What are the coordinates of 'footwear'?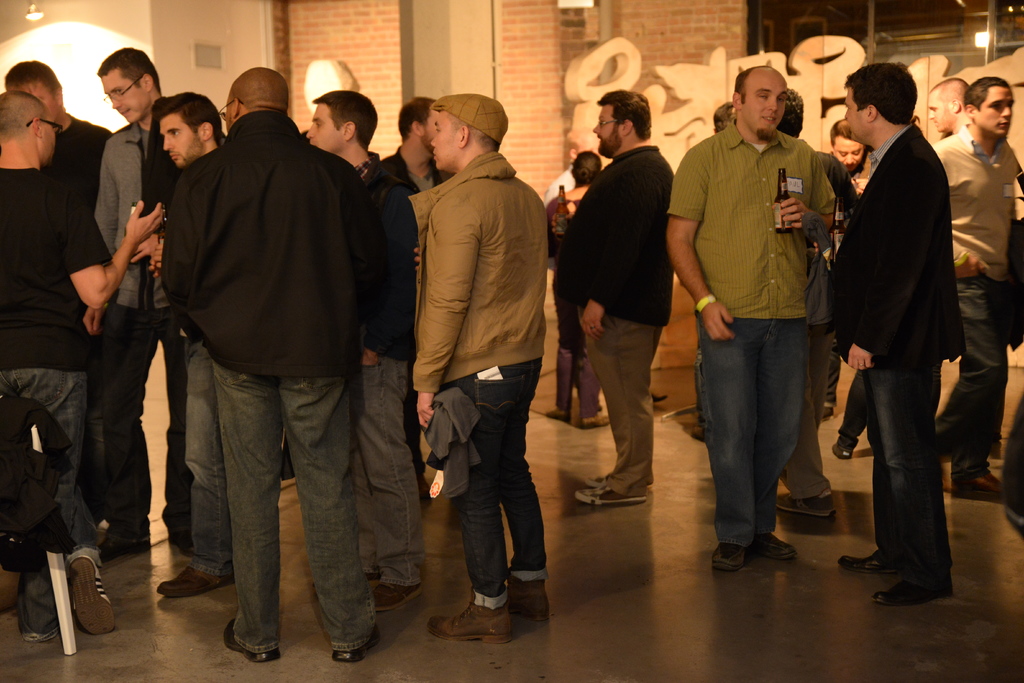
Rect(167, 527, 202, 554).
